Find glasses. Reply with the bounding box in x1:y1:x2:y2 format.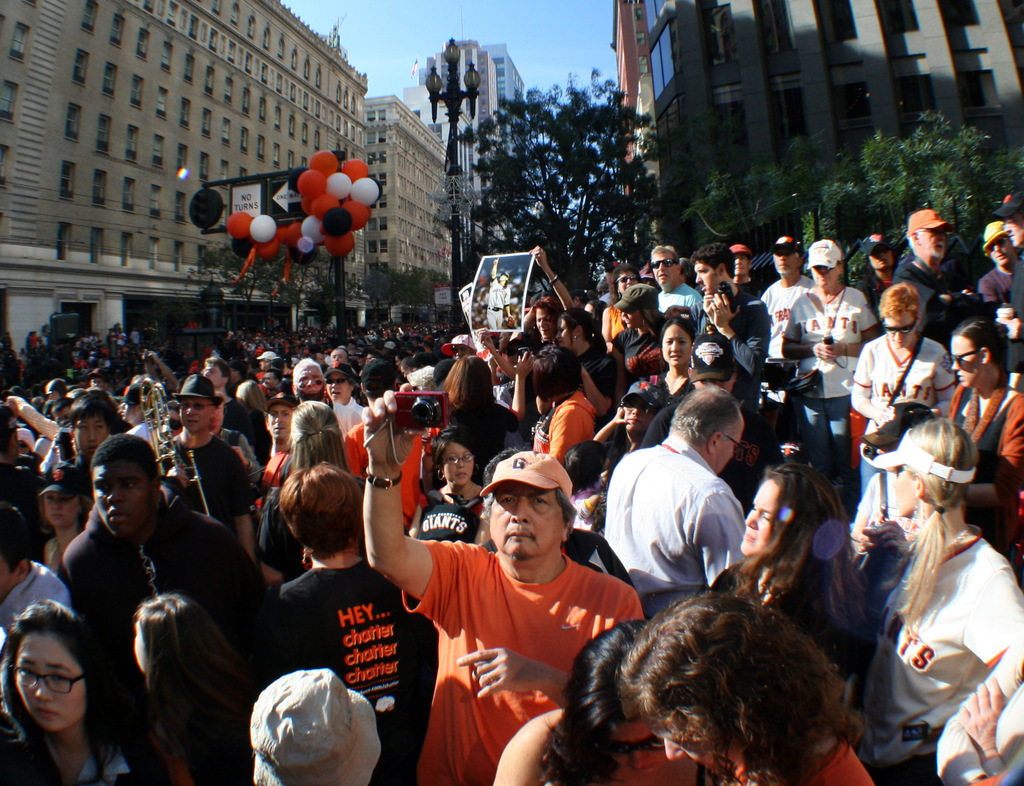
323:377:350:385.
